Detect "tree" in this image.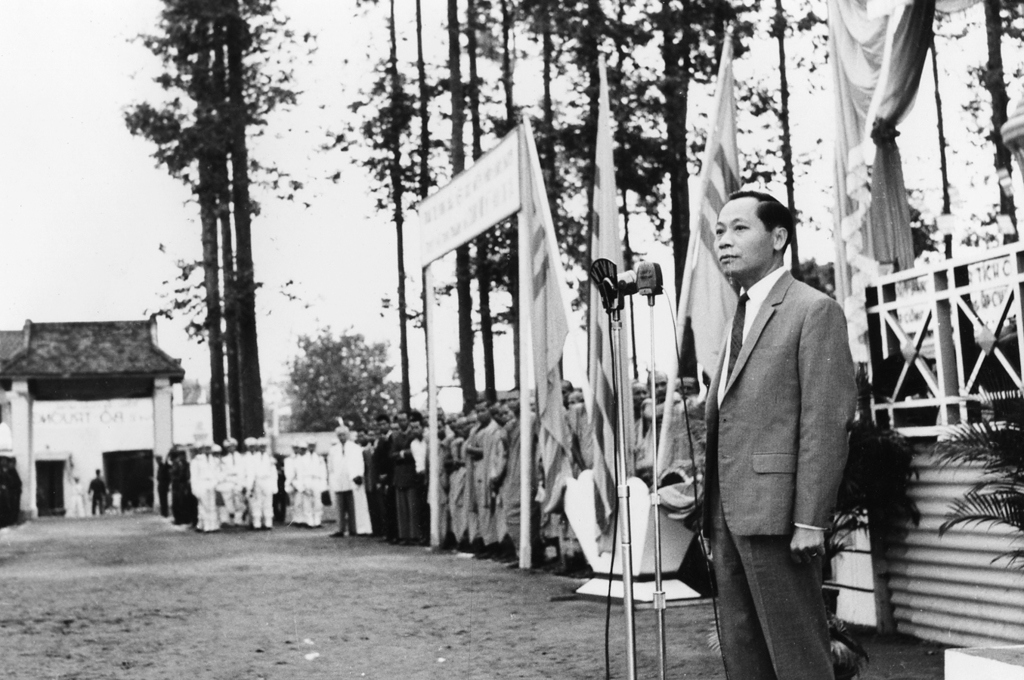
Detection: <box>277,317,394,434</box>.
